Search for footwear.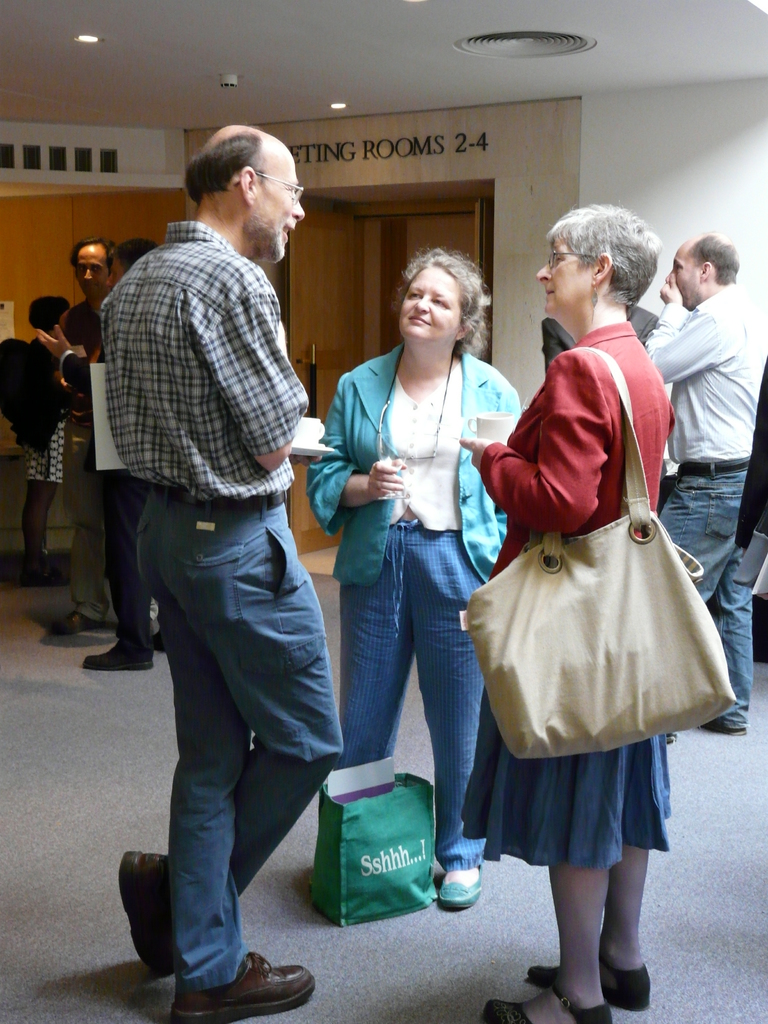
Found at left=173, top=923, right=303, bottom=1011.
